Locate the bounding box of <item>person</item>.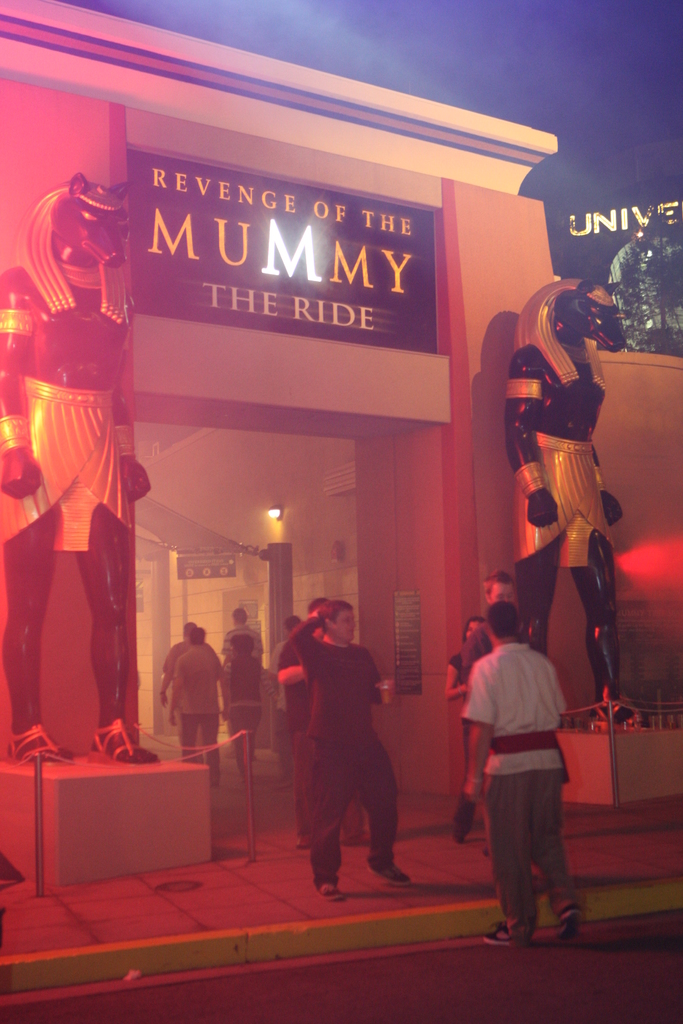
Bounding box: (292, 600, 376, 860).
